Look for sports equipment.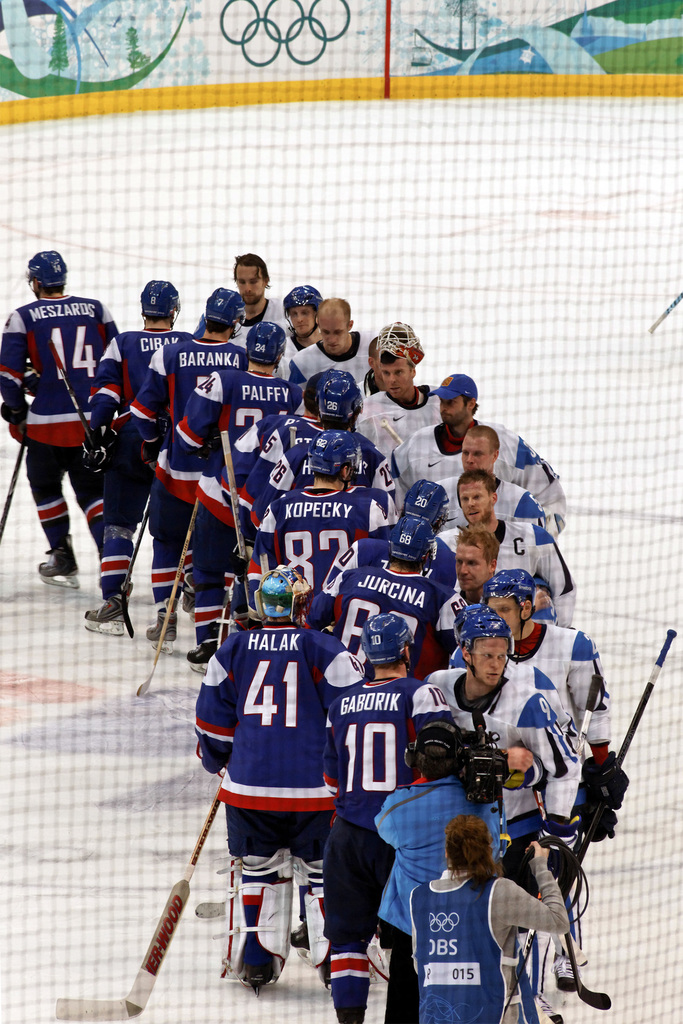
Found: bbox(121, 491, 156, 641).
